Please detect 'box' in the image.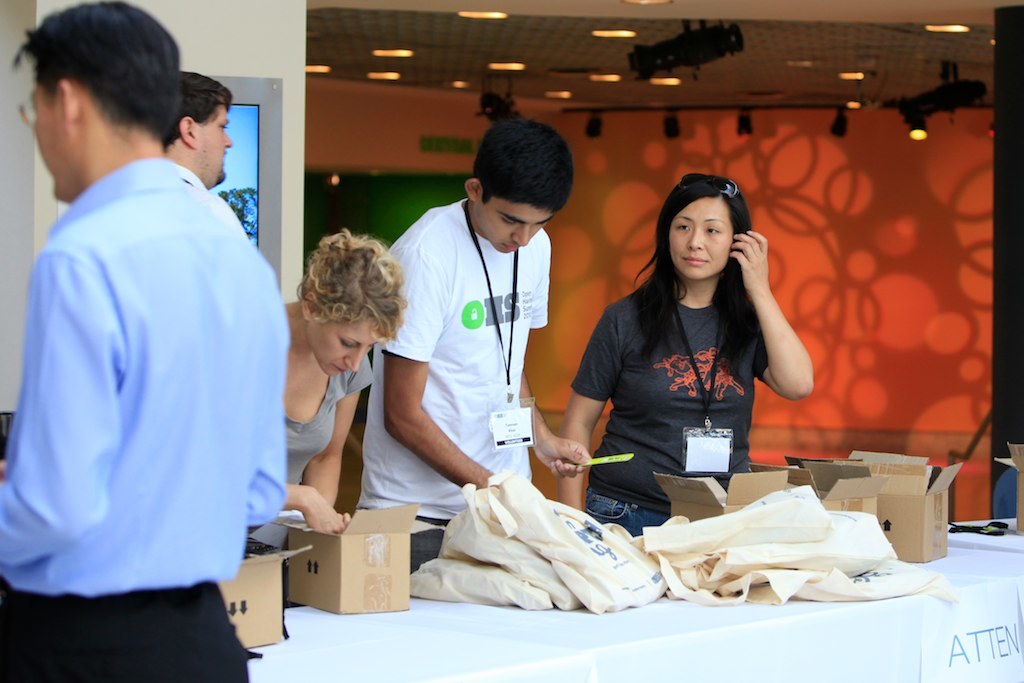
box(220, 546, 314, 648).
